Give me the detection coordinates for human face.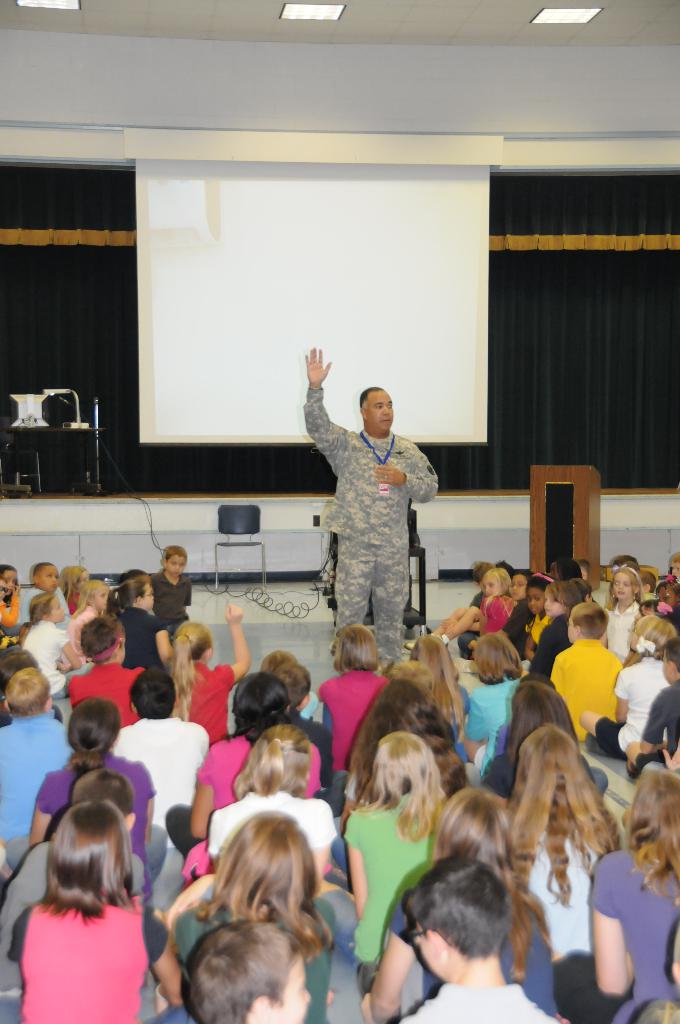
261 949 314 1023.
